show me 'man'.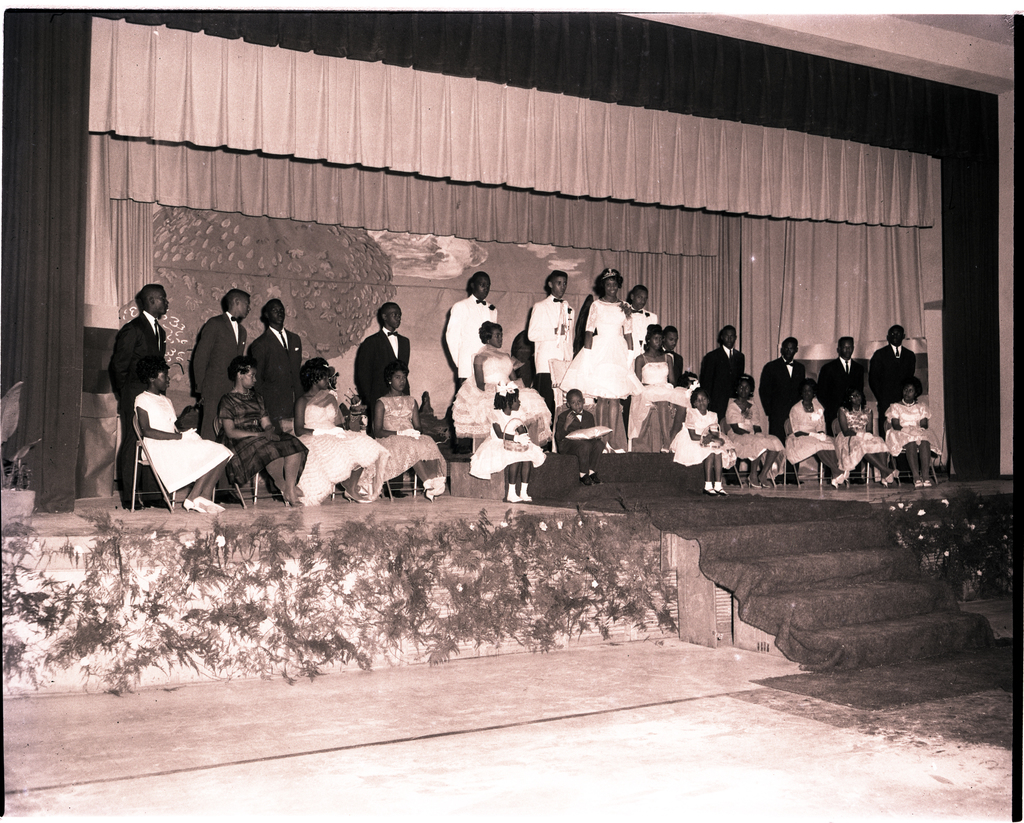
'man' is here: 873,324,924,483.
